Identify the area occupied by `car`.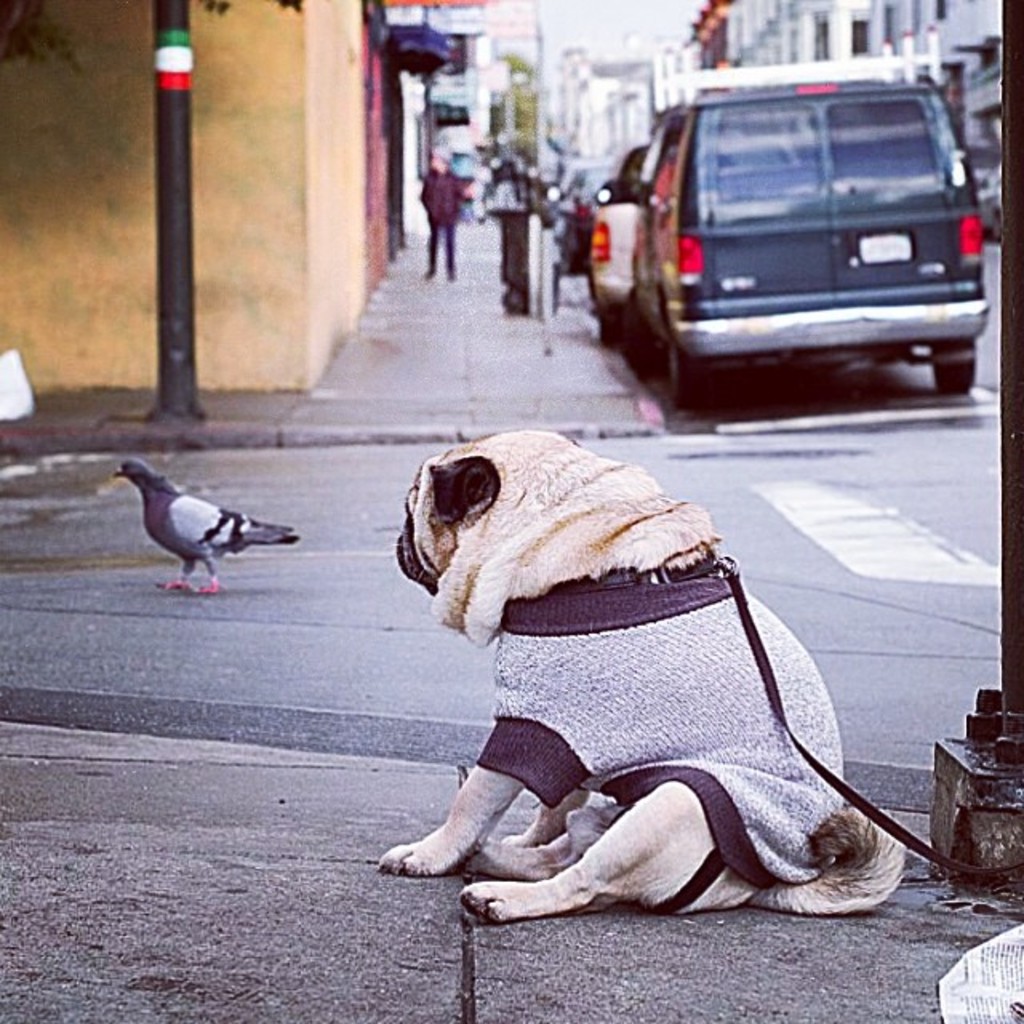
Area: 976/160/1008/240.
